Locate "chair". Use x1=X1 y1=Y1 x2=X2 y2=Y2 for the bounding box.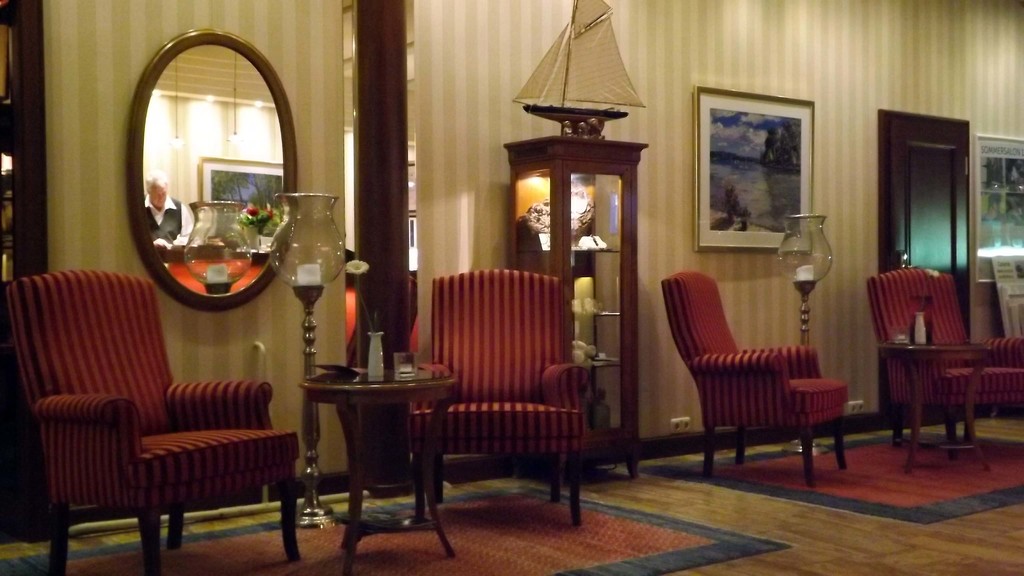
x1=403 y1=264 x2=586 y2=530.
